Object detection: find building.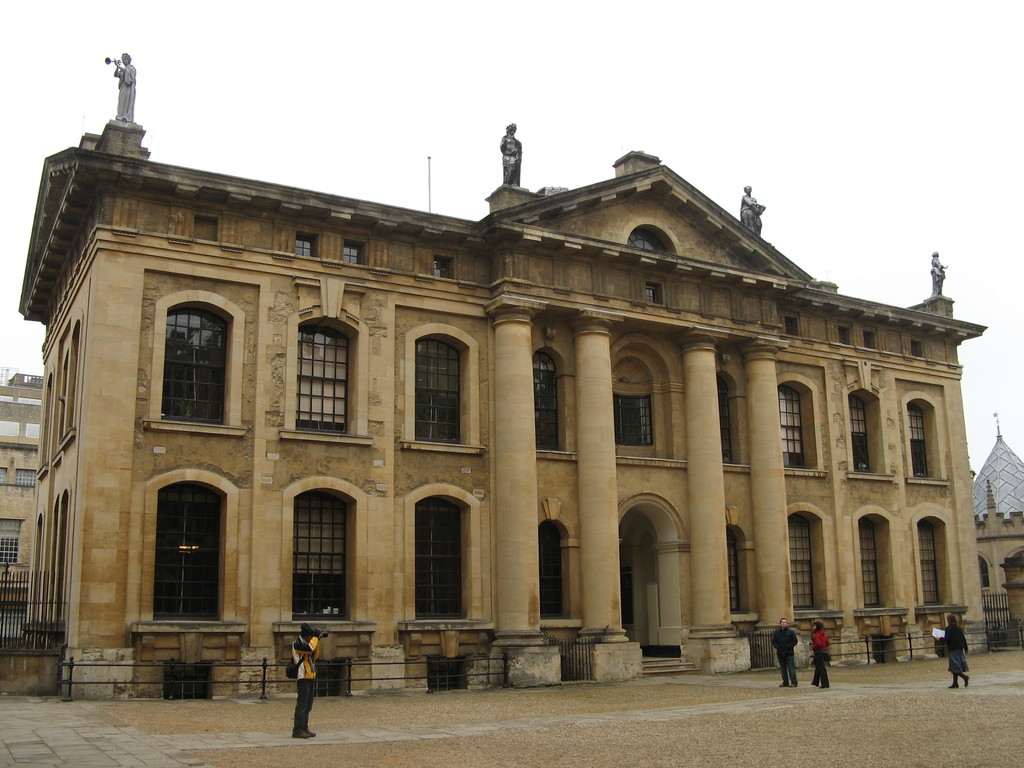
0:371:44:610.
